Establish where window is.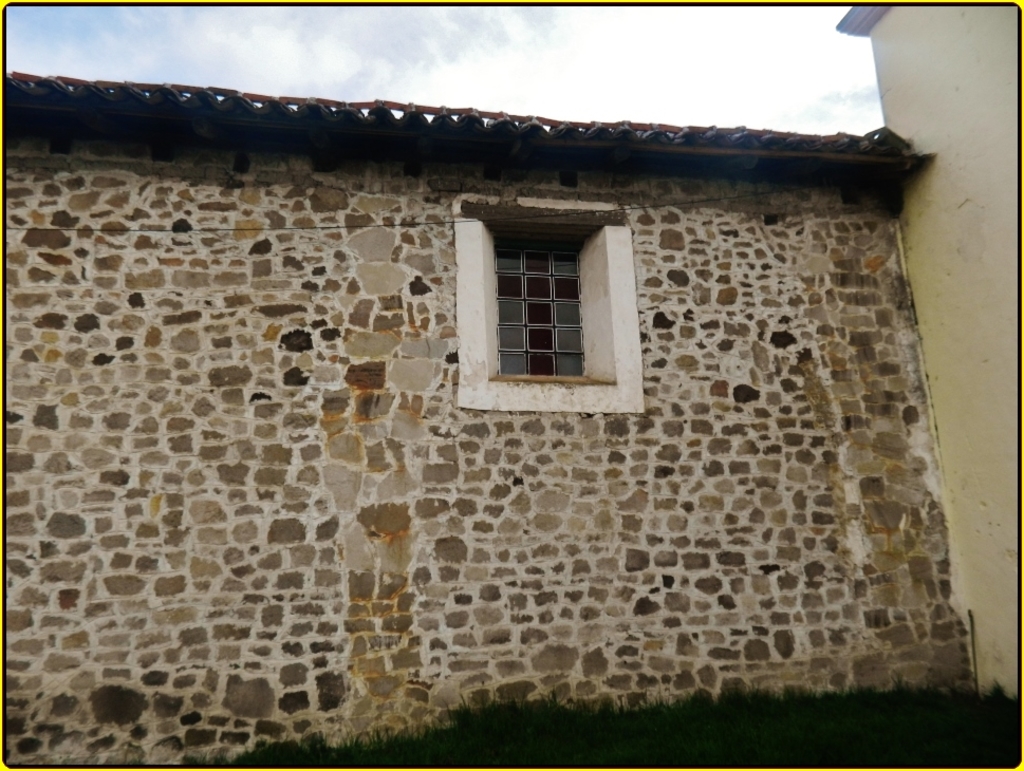
Established at [x1=454, y1=194, x2=651, y2=414].
